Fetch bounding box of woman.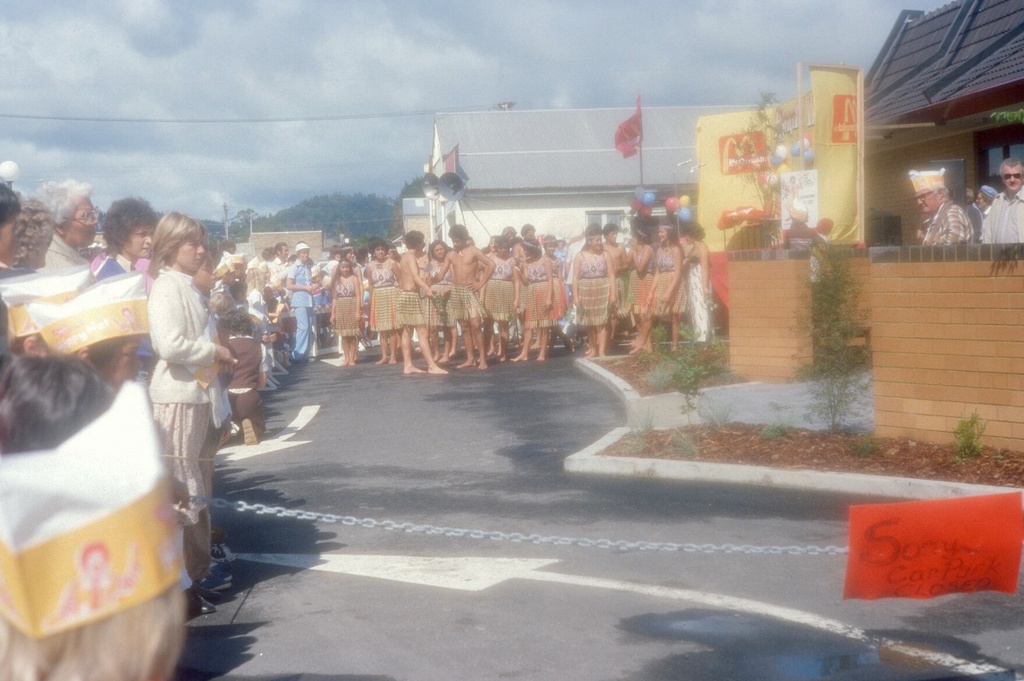
Bbox: 680,220,721,353.
